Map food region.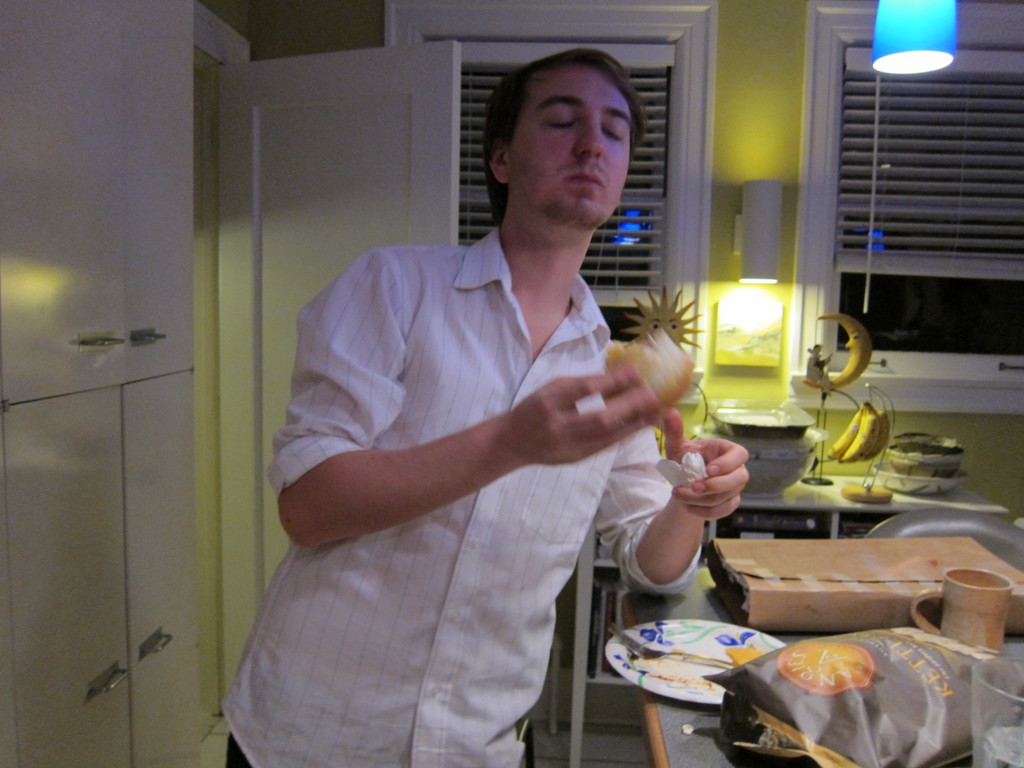
Mapped to left=823, top=399, right=890, bottom=463.
